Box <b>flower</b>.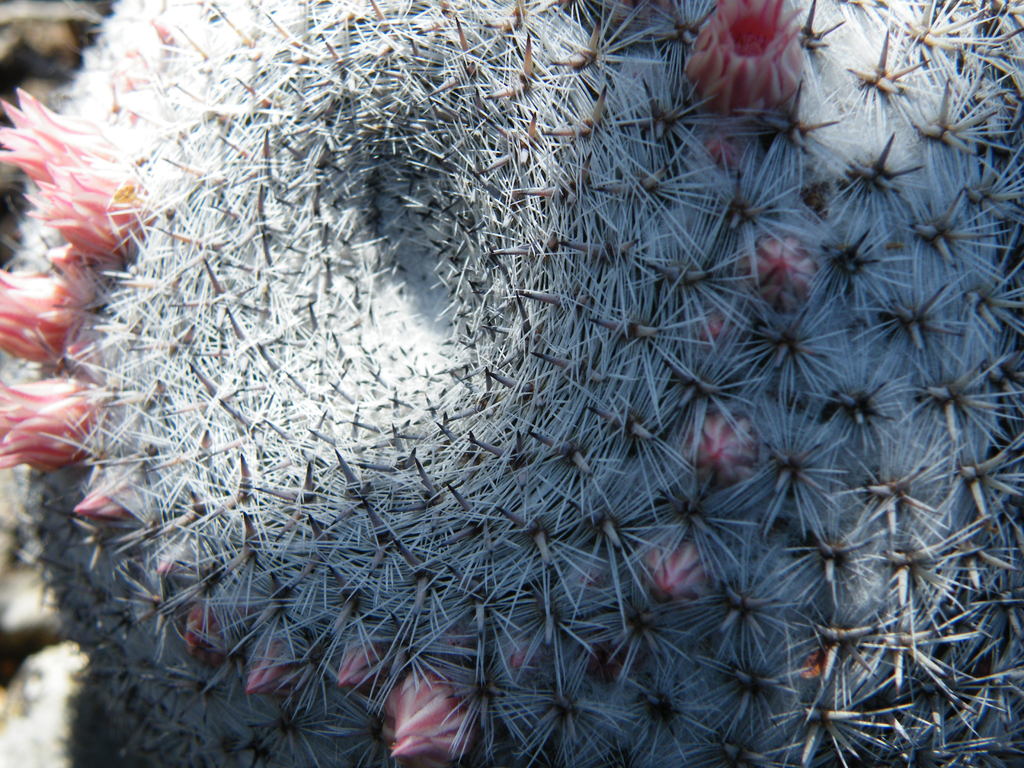
(x1=0, y1=81, x2=123, y2=177).
